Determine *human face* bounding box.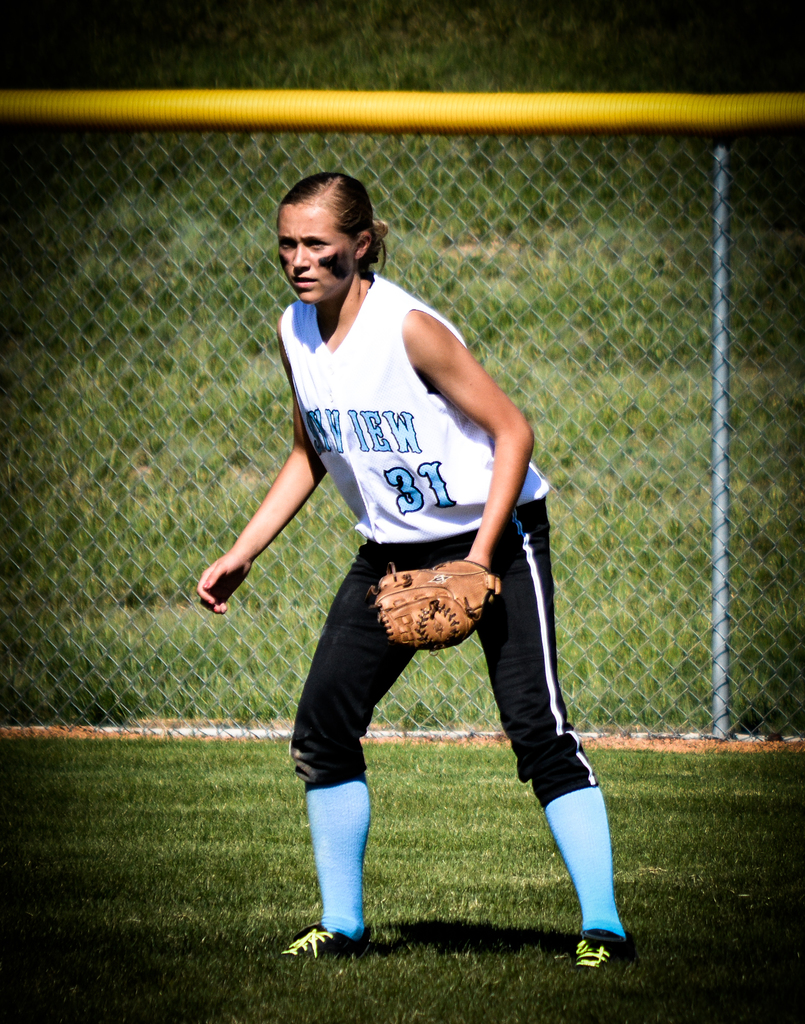
Determined: (276, 201, 354, 305).
